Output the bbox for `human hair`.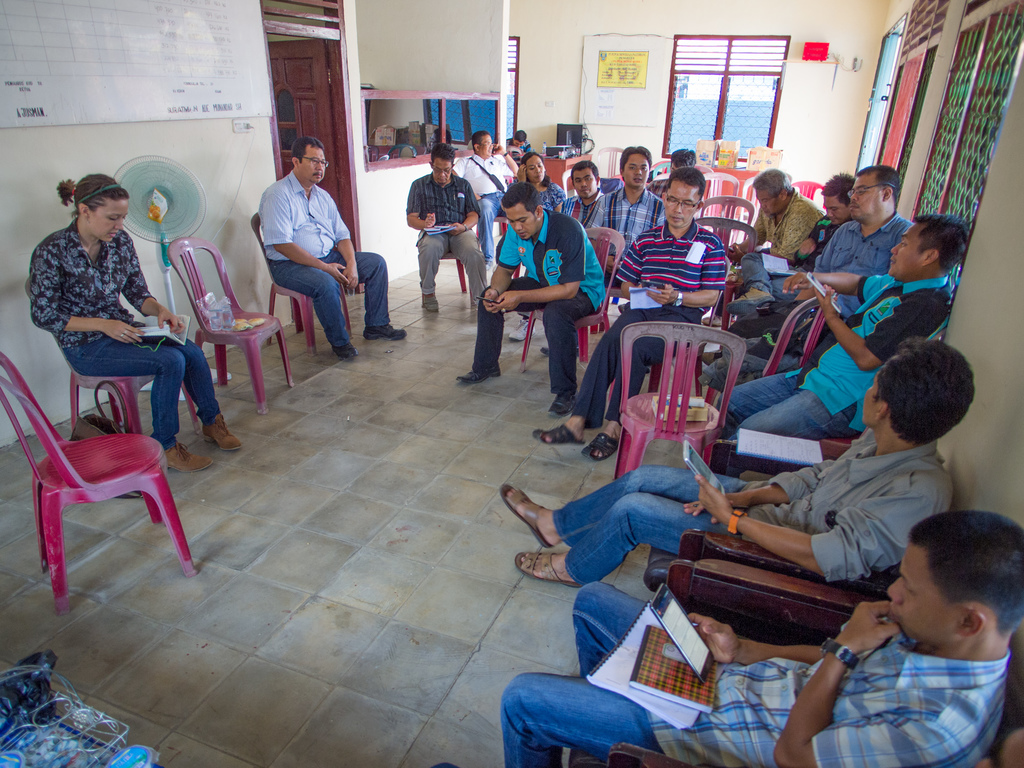
(521,149,542,163).
